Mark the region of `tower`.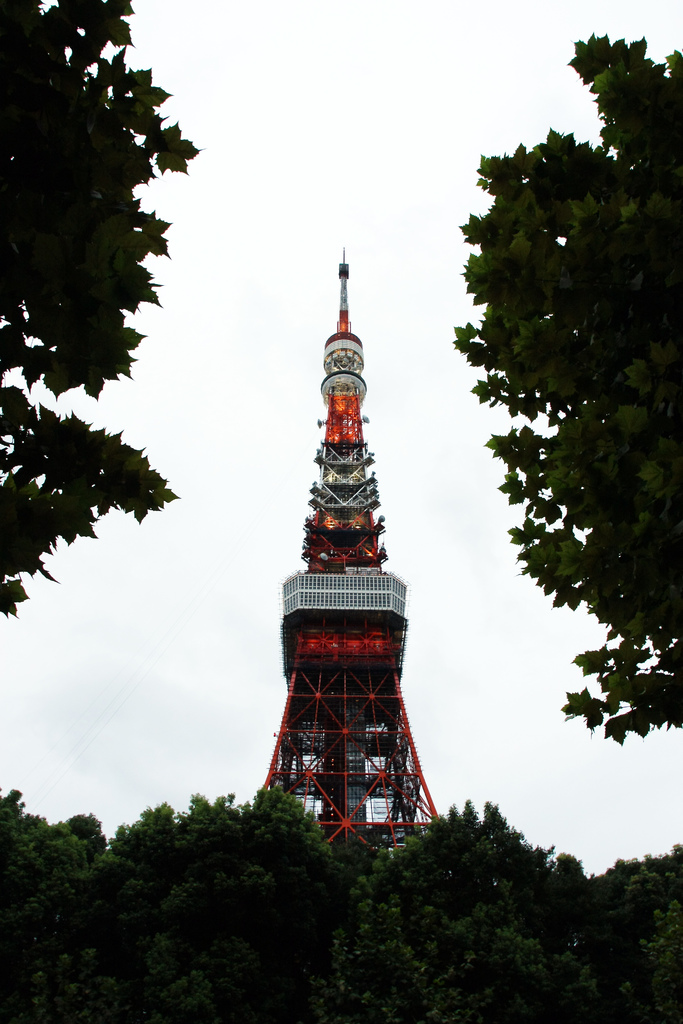
Region: 243 235 455 849.
